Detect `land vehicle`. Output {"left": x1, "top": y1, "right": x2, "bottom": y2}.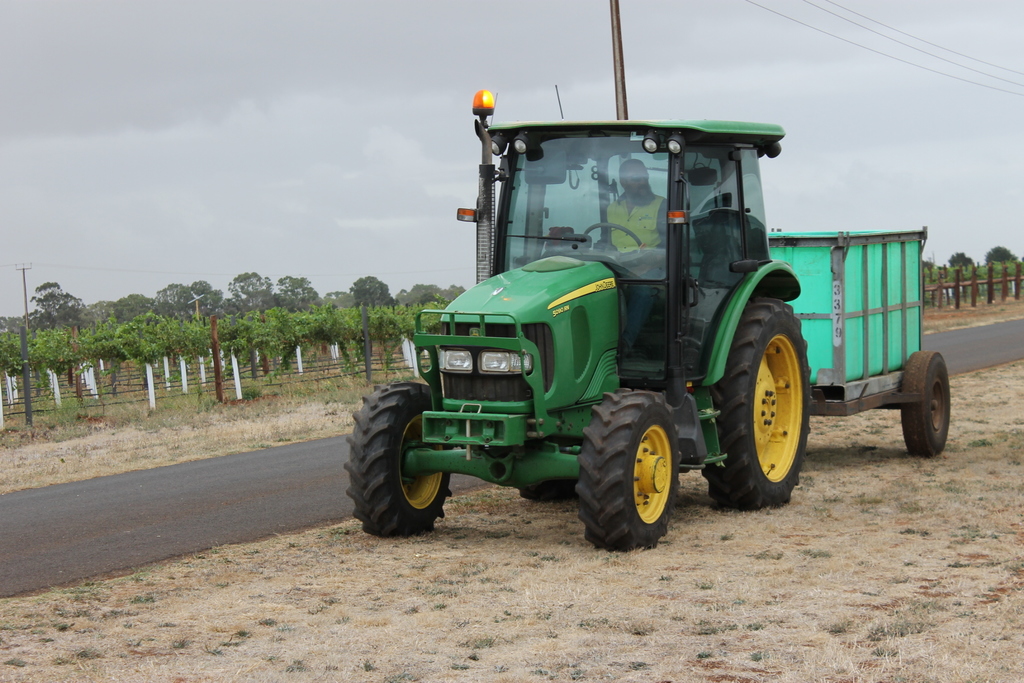
{"left": 335, "top": 111, "right": 945, "bottom": 551}.
